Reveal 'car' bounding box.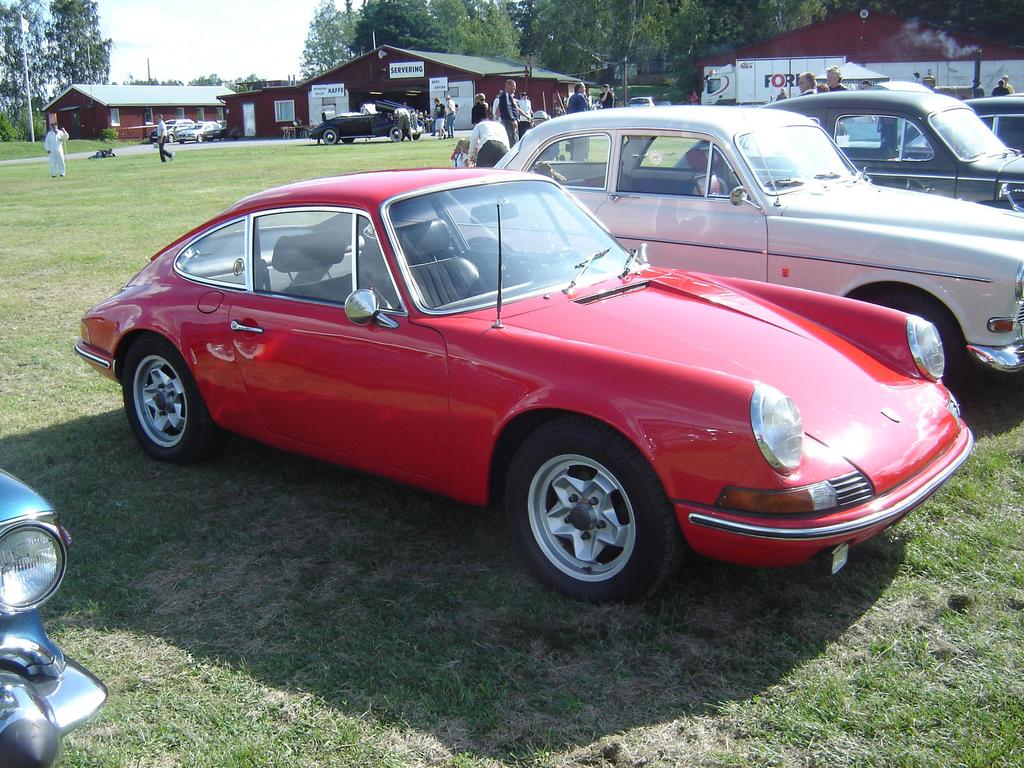
Revealed: (x1=674, y1=87, x2=1023, y2=220).
